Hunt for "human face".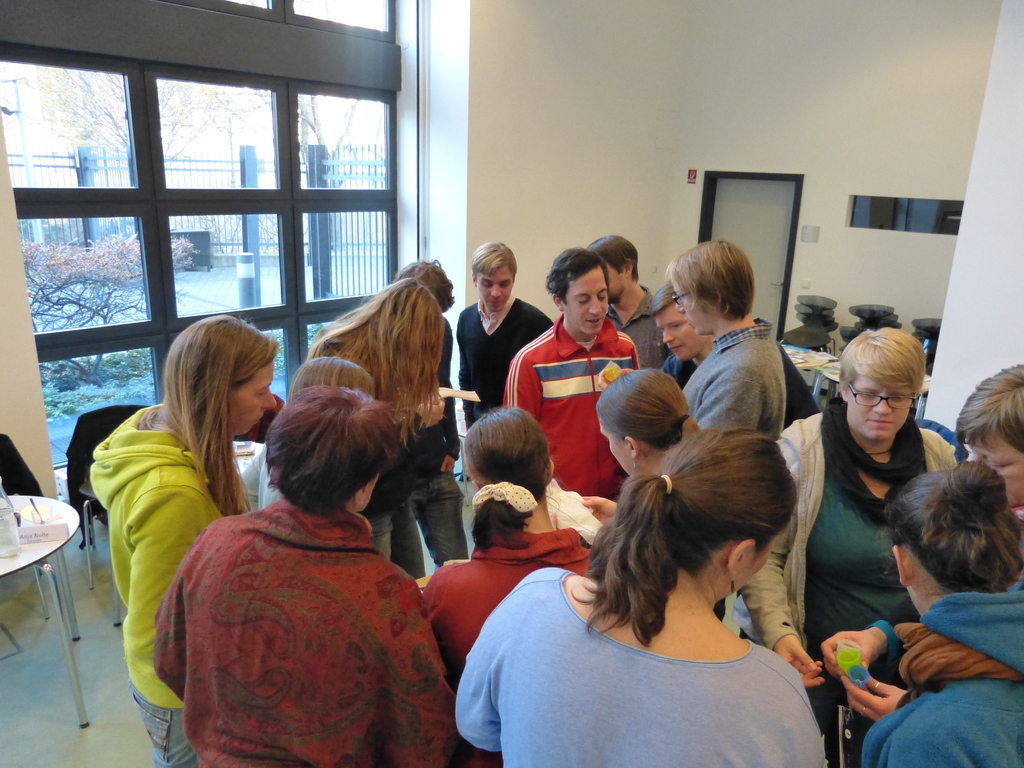
Hunted down at <region>846, 374, 911, 439</region>.
